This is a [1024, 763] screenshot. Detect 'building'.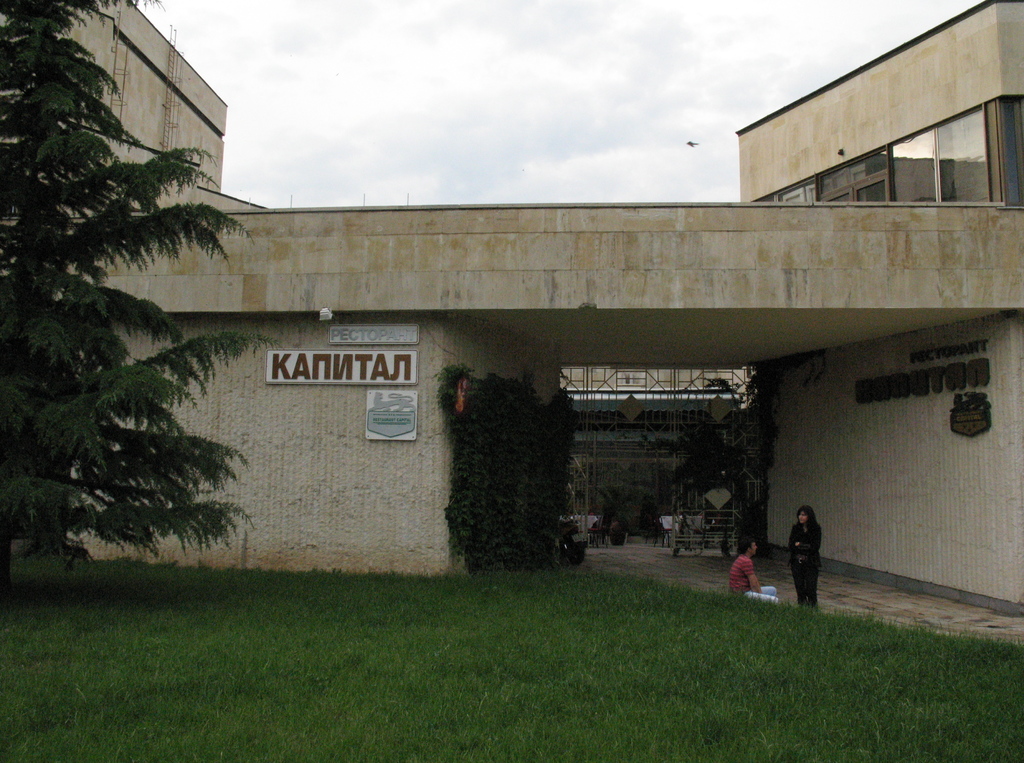
bbox=[0, 0, 1023, 616].
